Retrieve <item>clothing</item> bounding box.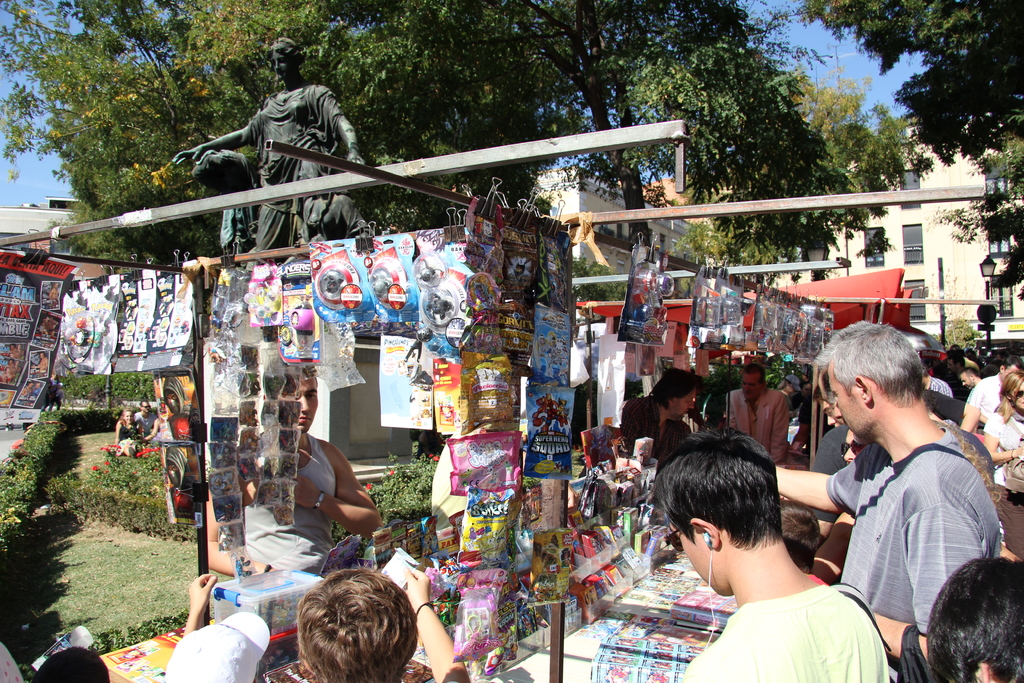
Bounding box: <box>946,375,966,397</box>.
